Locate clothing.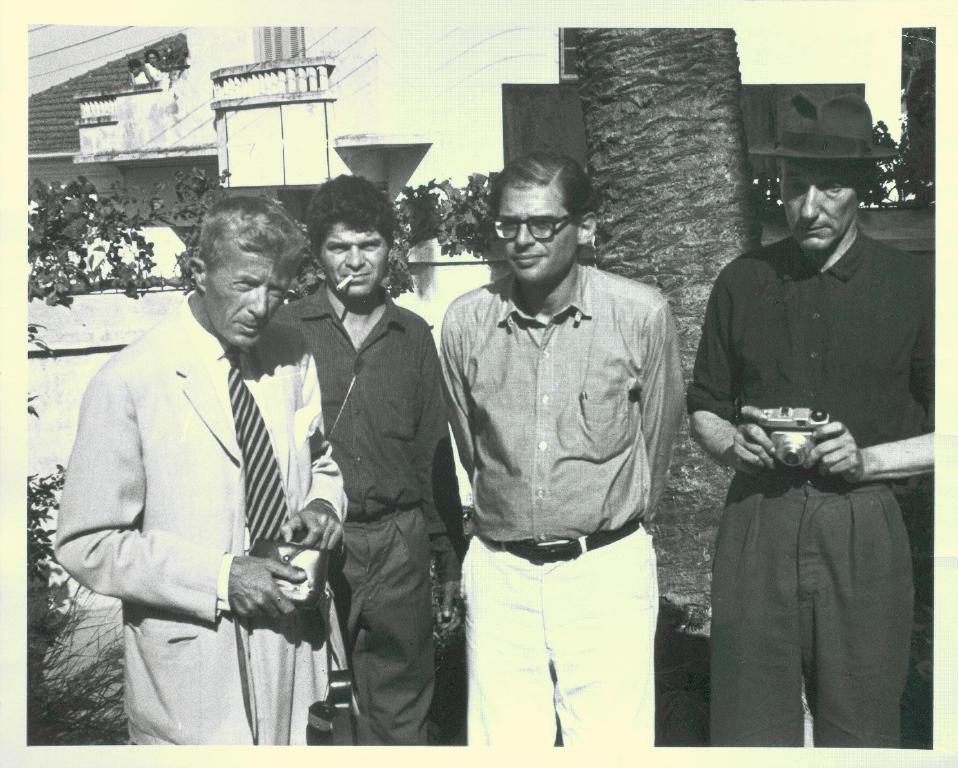
Bounding box: 439,273,691,740.
